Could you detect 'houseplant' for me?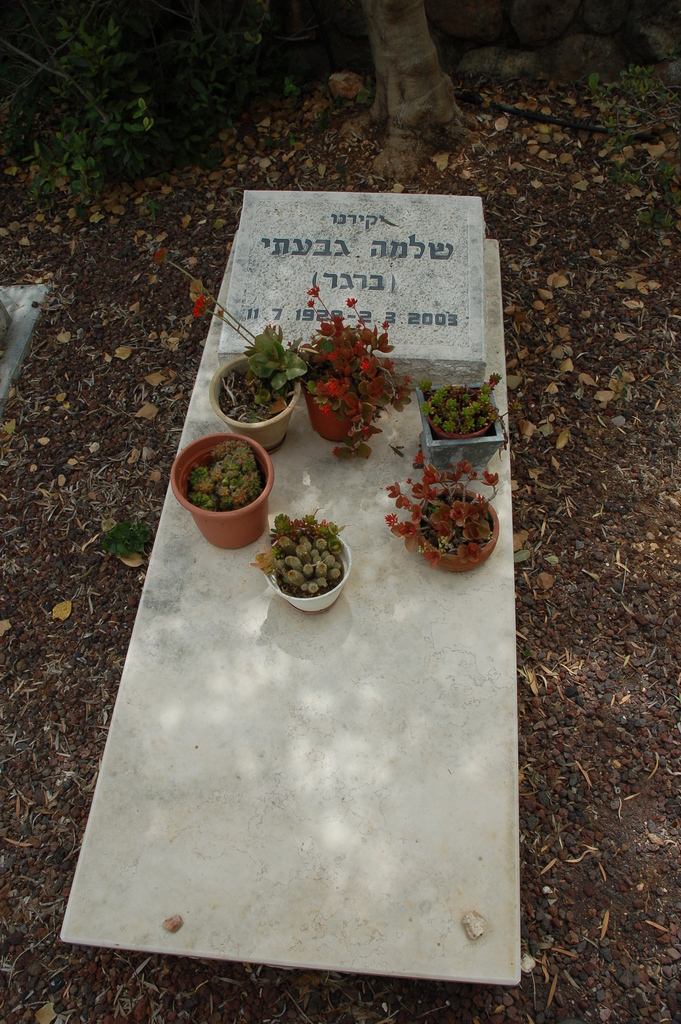
Detection result: x1=406, y1=372, x2=520, y2=481.
